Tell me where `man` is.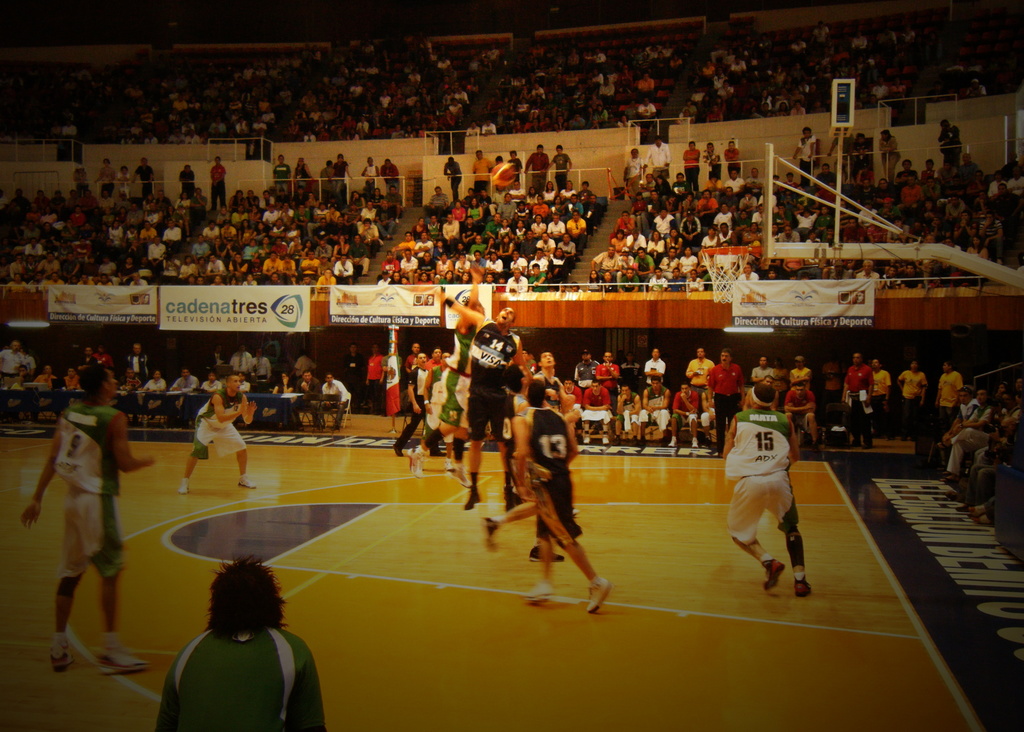
`man` is at bbox=[360, 197, 369, 223].
